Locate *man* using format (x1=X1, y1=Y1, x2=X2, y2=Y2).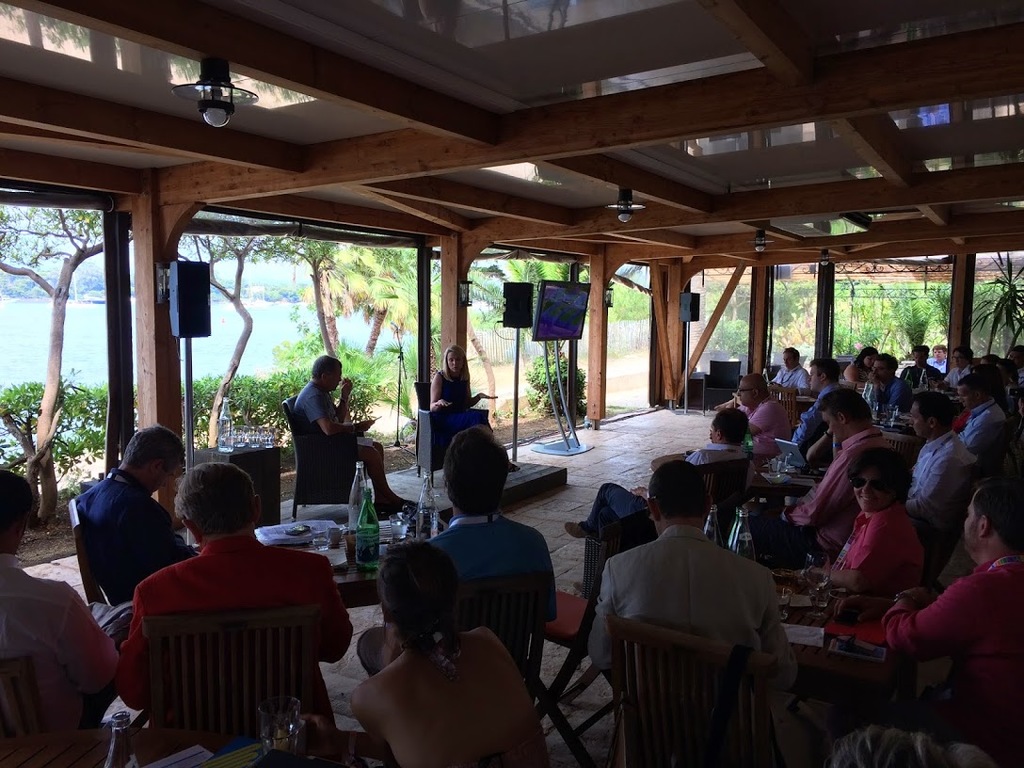
(x1=954, y1=373, x2=1001, y2=449).
